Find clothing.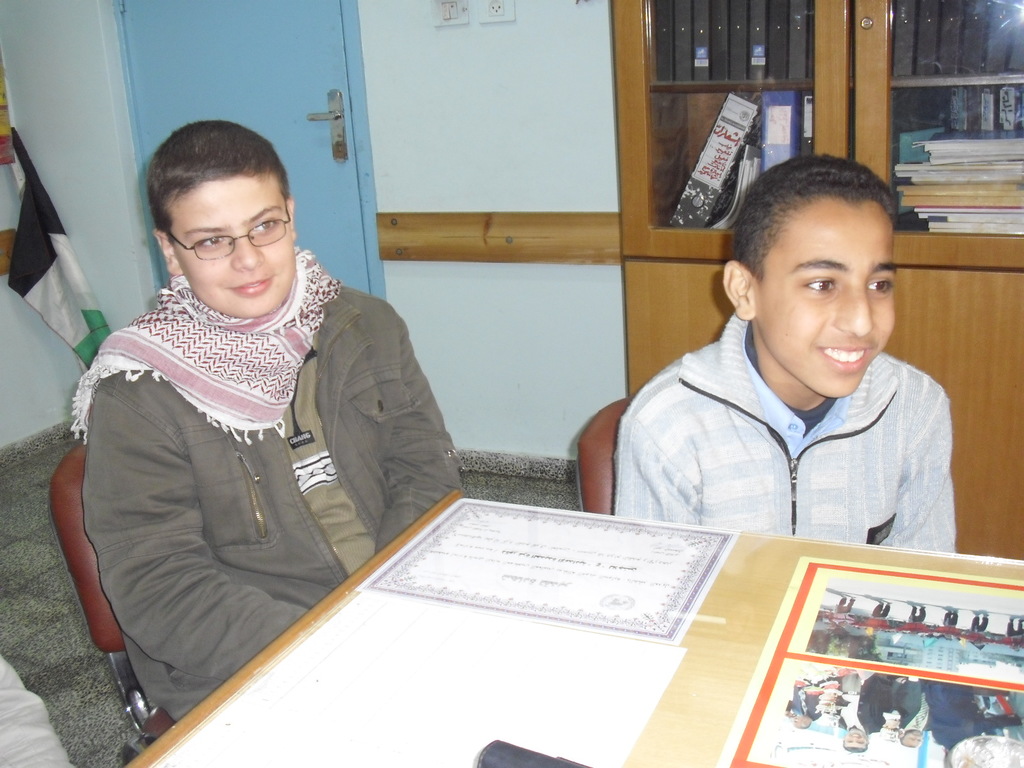
{"left": 611, "top": 315, "right": 964, "bottom": 554}.
